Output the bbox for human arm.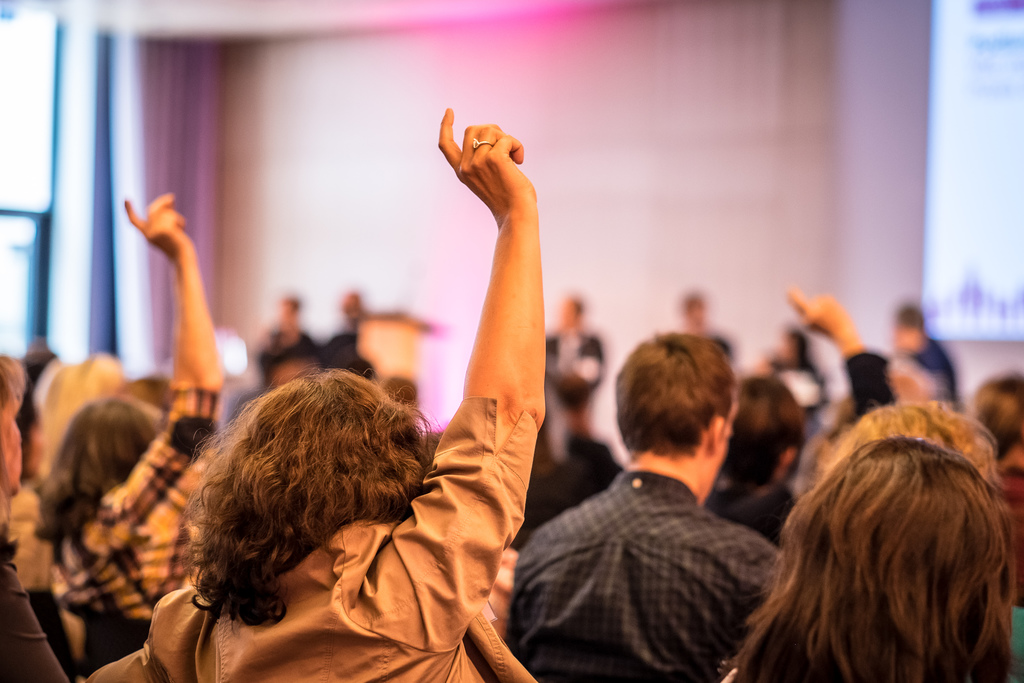
detection(0, 559, 67, 682).
